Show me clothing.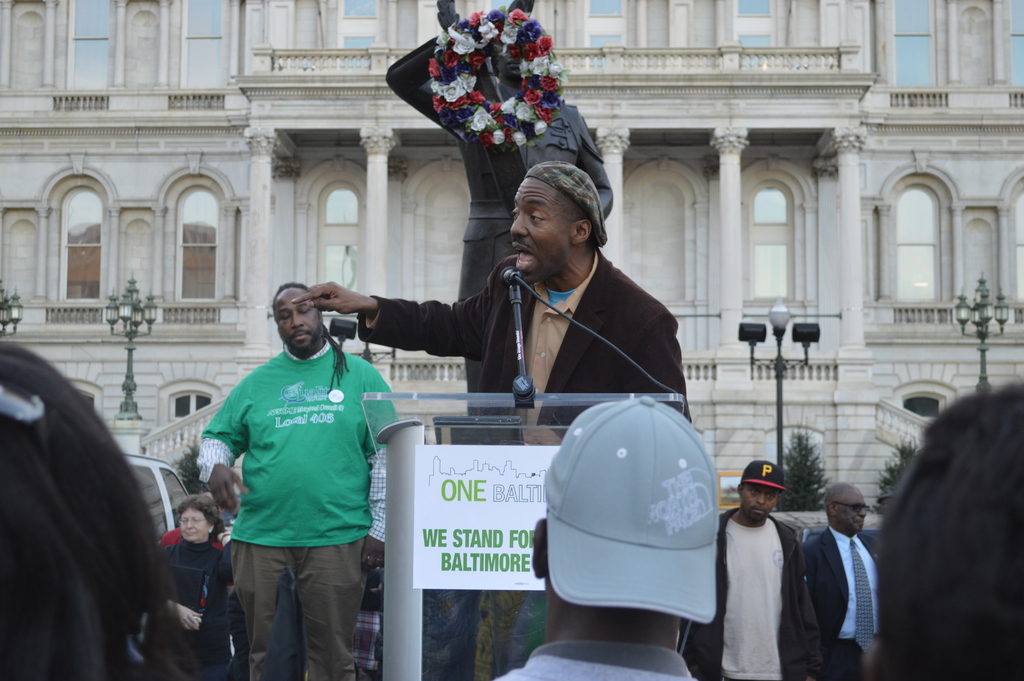
clothing is here: left=488, top=639, right=697, bottom=680.
